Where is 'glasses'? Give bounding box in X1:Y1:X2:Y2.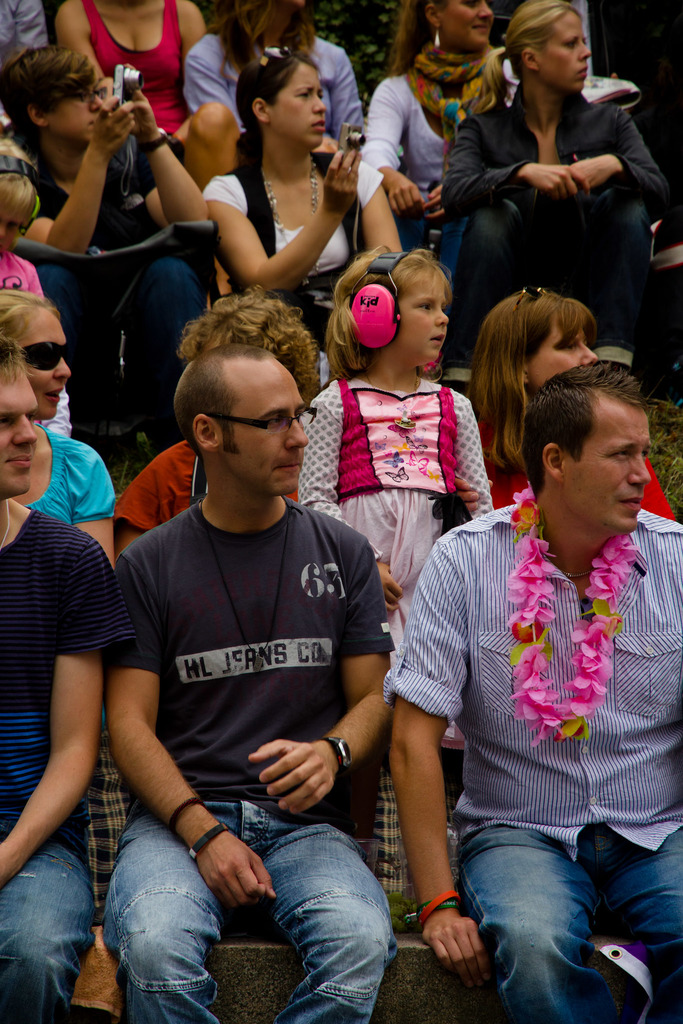
206:406:319:436.
